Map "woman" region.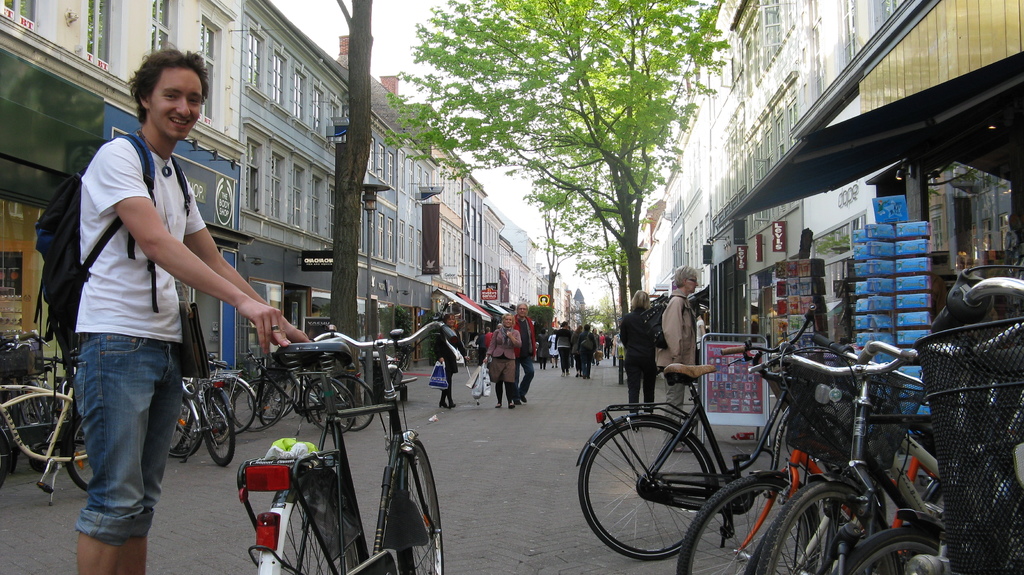
Mapped to left=436, top=314, right=468, bottom=408.
